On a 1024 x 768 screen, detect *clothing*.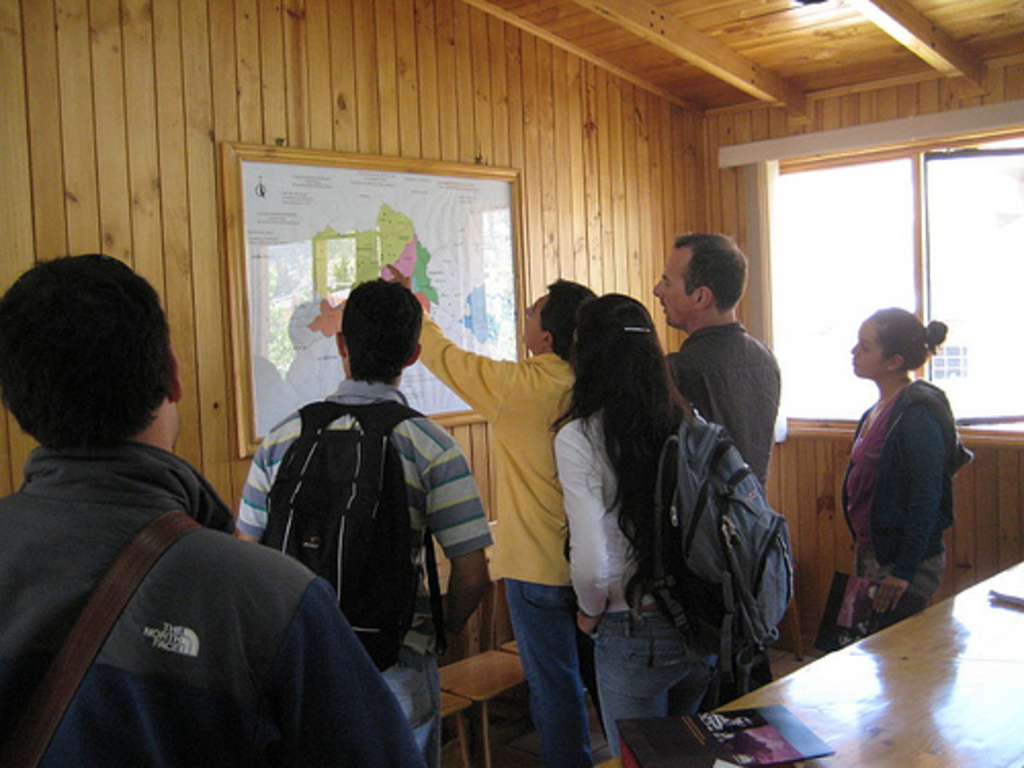
<bbox>2, 354, 354, 766</bbox>.
